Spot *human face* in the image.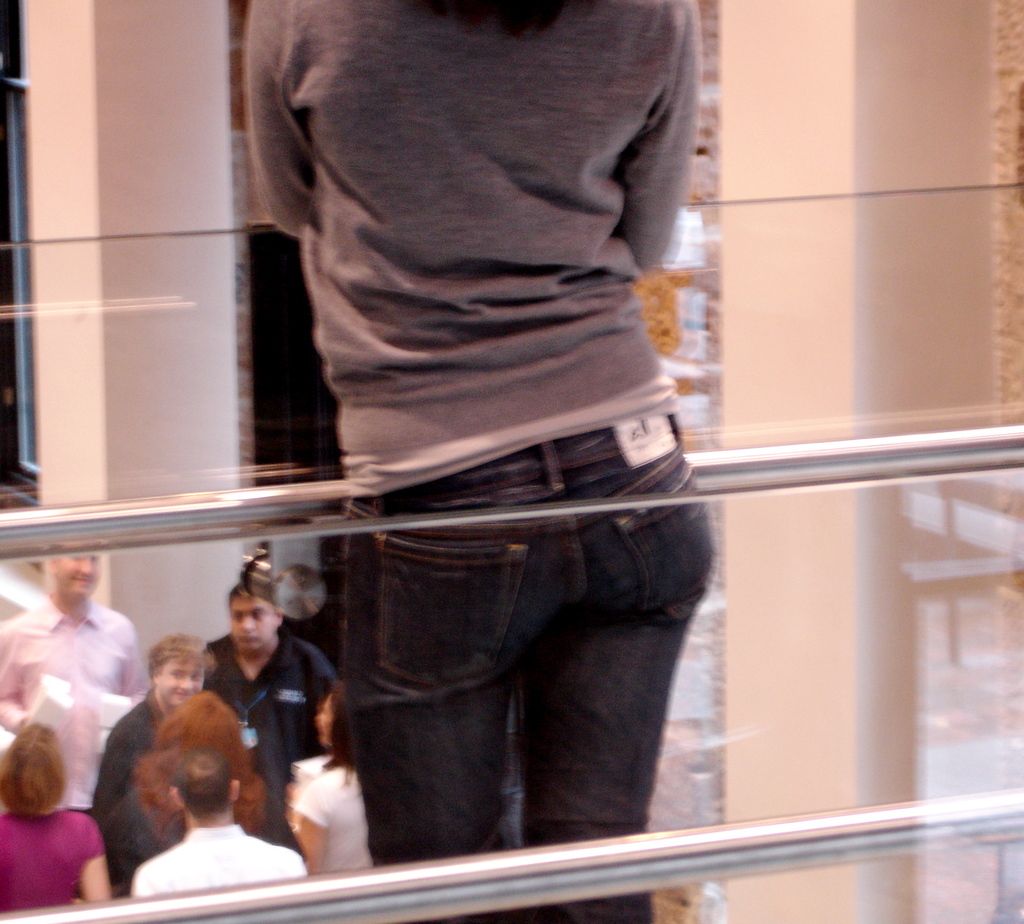
*human face* found at [231, 601, 273, 654].
